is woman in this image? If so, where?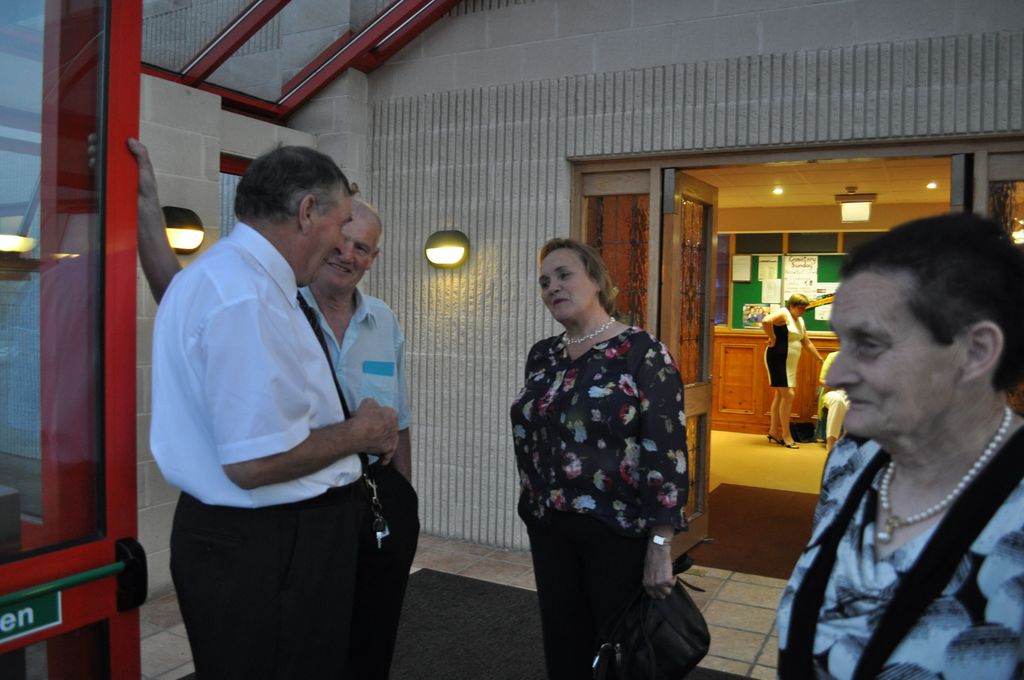
Yes, at 819 350 851 453.
